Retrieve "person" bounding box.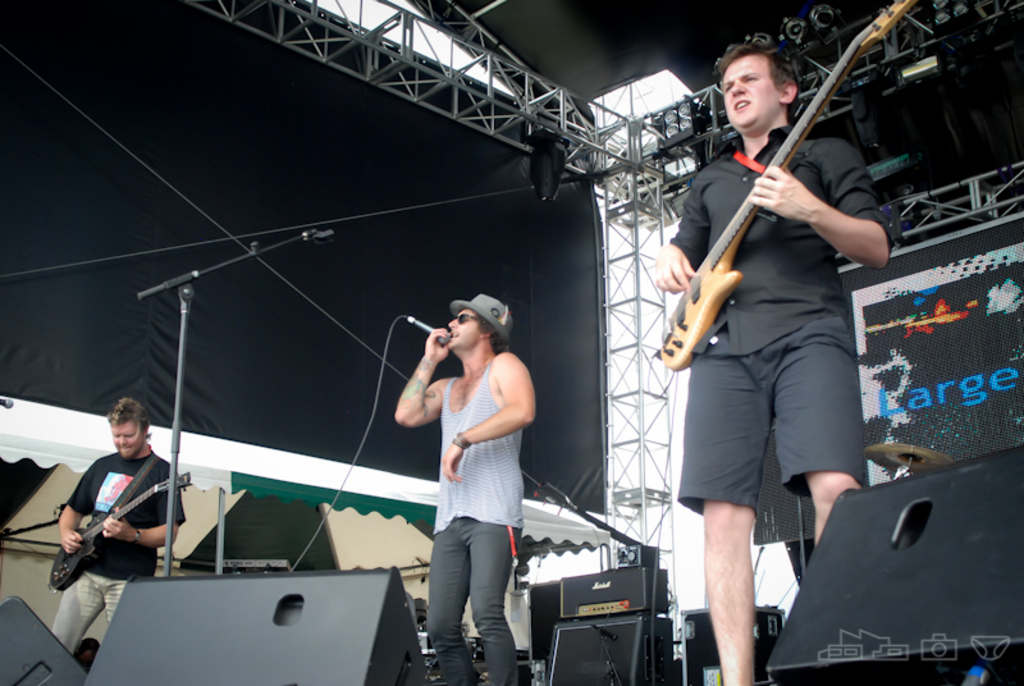
Bounding box: {"left": 51, "top": 392, "right": 175, "bottom": 639}.
